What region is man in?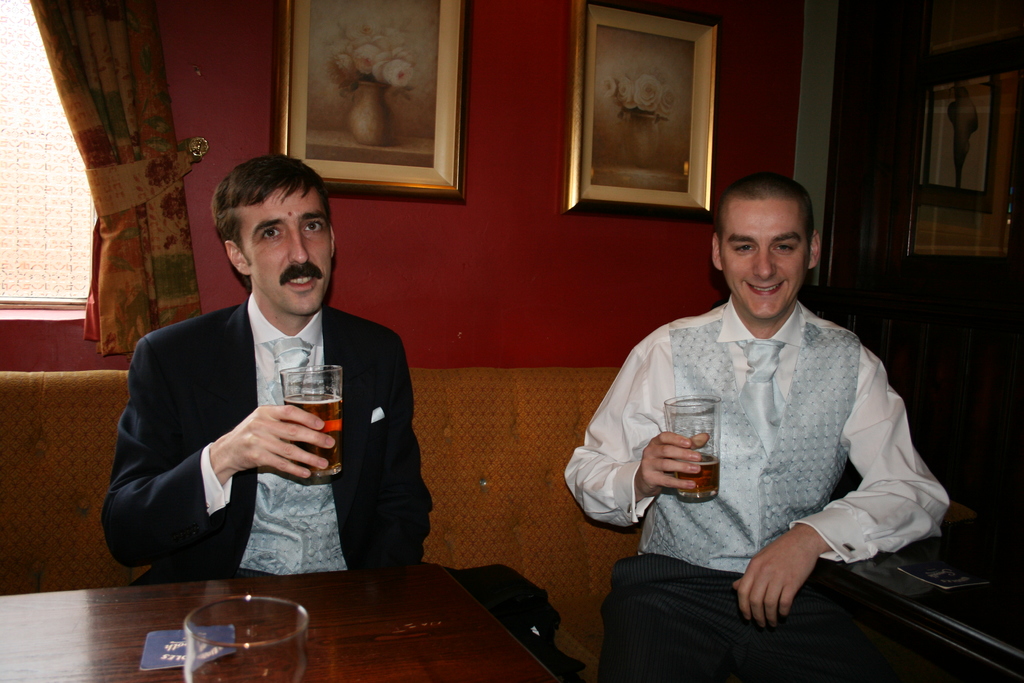
box=[100, 163, 402, 583].
